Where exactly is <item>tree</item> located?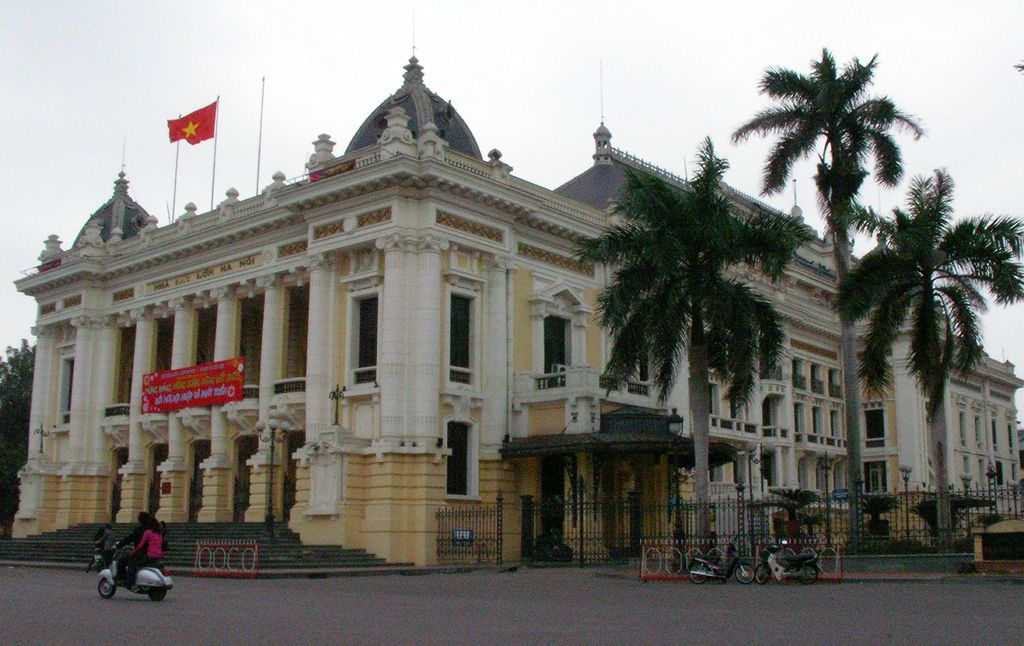
Its bounding box is left=909, top=496, right=995, bottom=535.
